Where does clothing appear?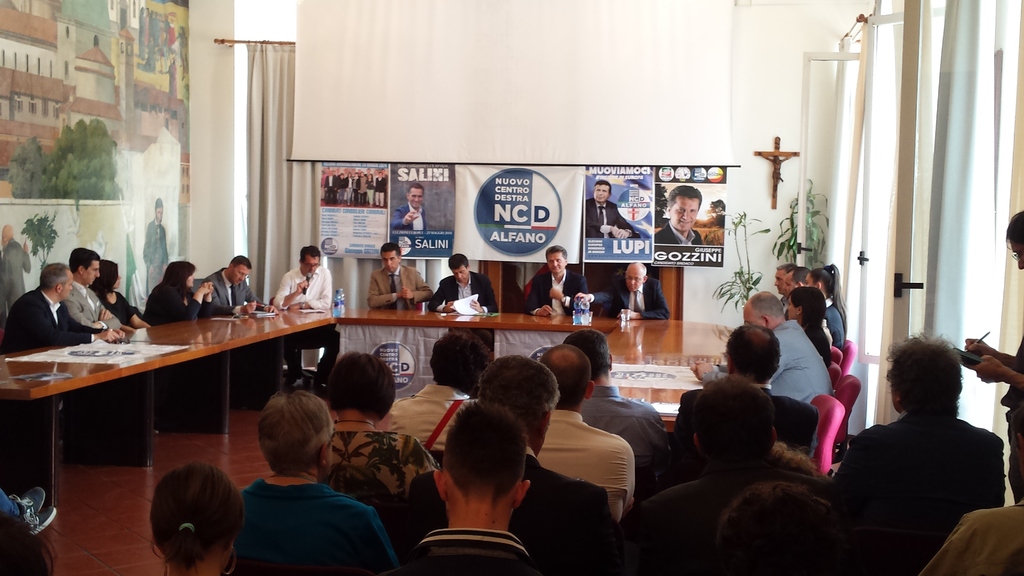
Appears at [4, 288, 106, 348].
